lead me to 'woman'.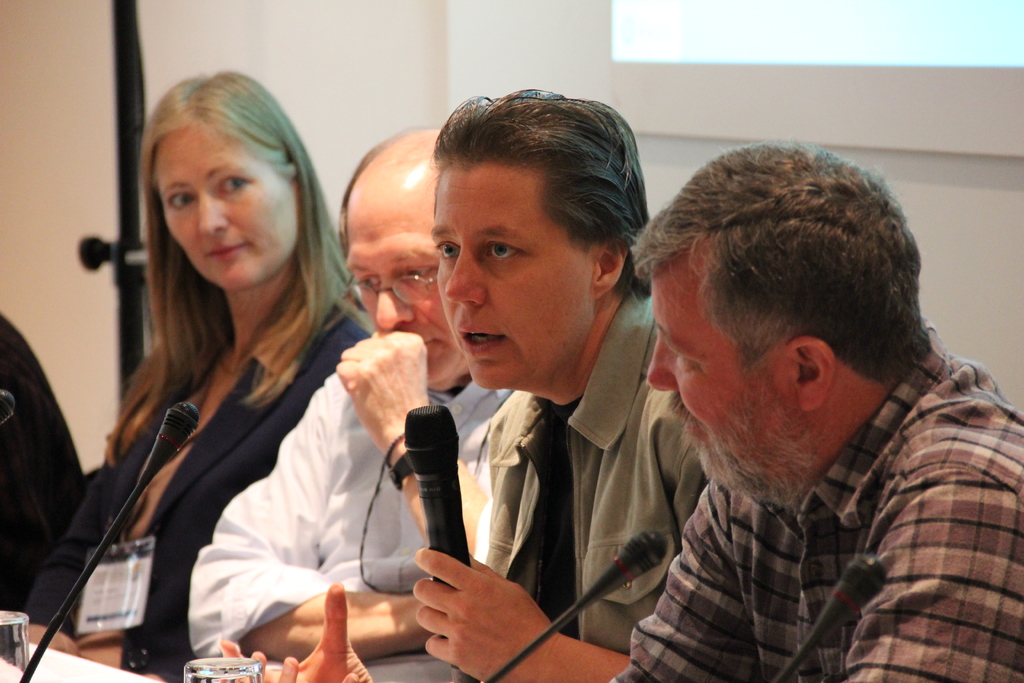
Lead to [left=0, top=90, right=364, bottom=682].
